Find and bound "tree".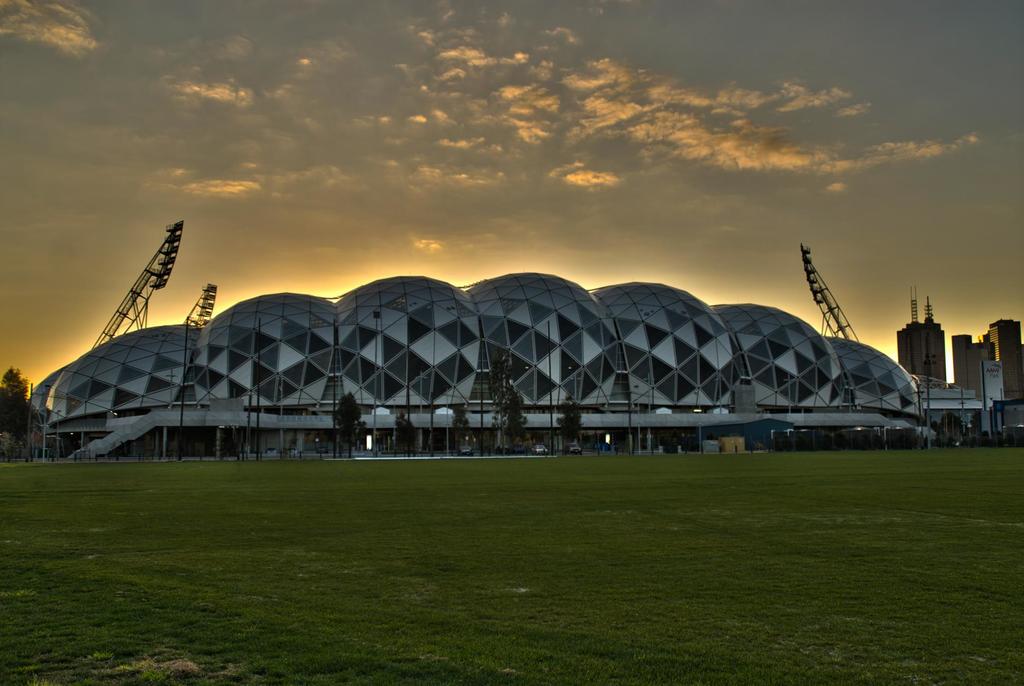
Bound: x1=0, y1=361, x2=43, y2=440.
